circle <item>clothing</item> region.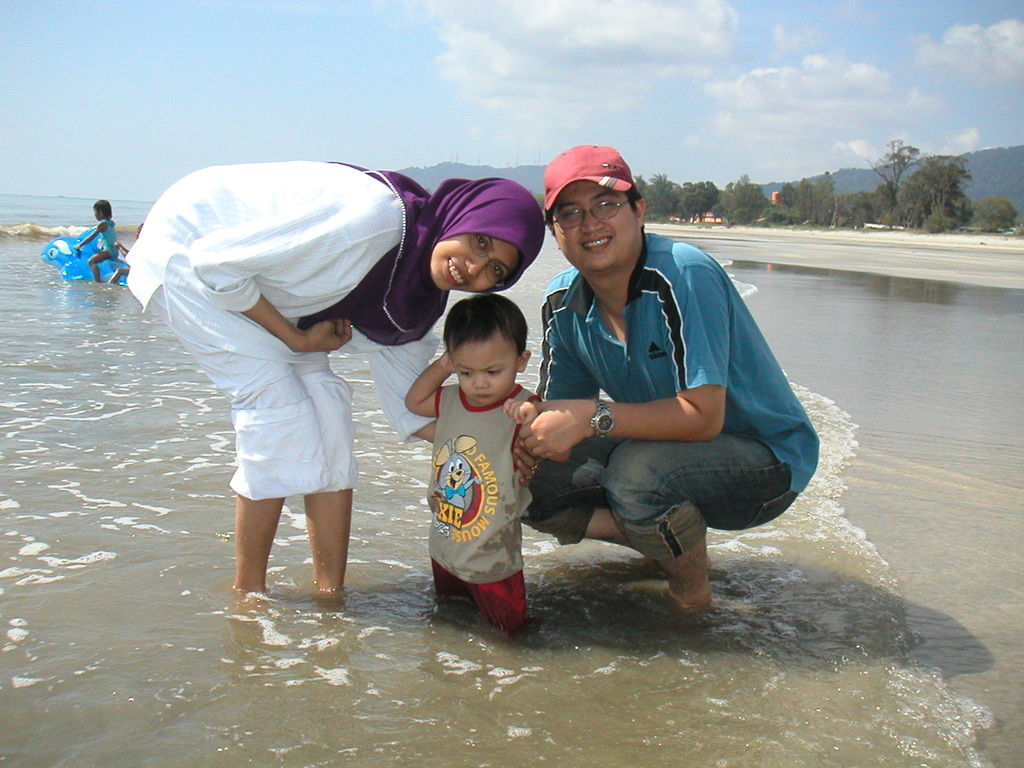
Region: bbox=[418, 385, 536, 645].
